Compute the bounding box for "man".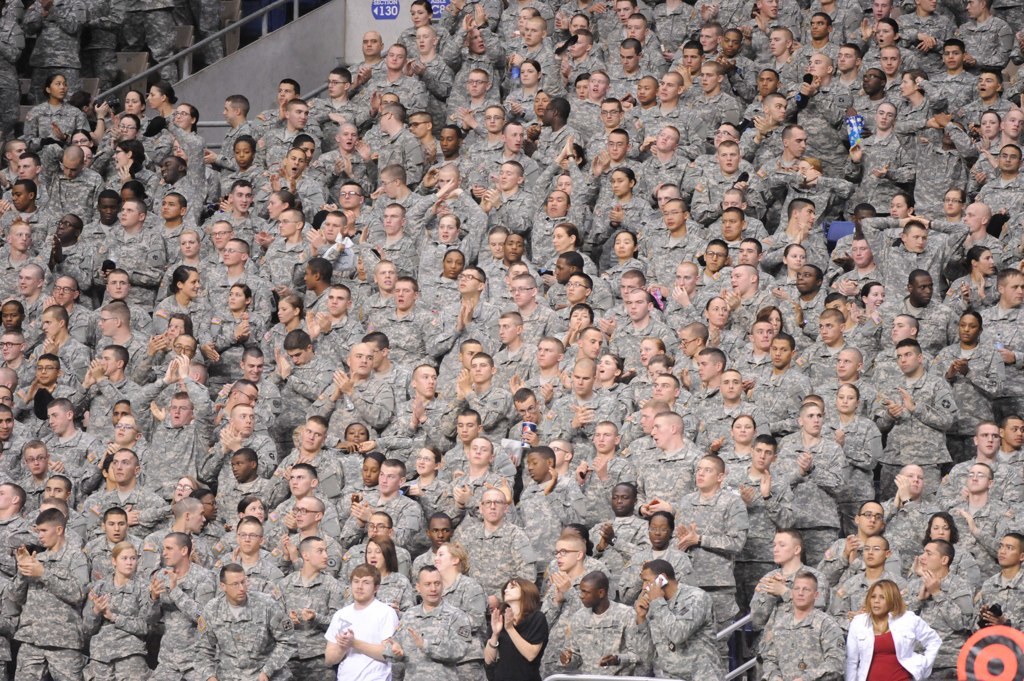
{"x1": 33, "y1": 306, "x2": 89, "y2": 375}.
